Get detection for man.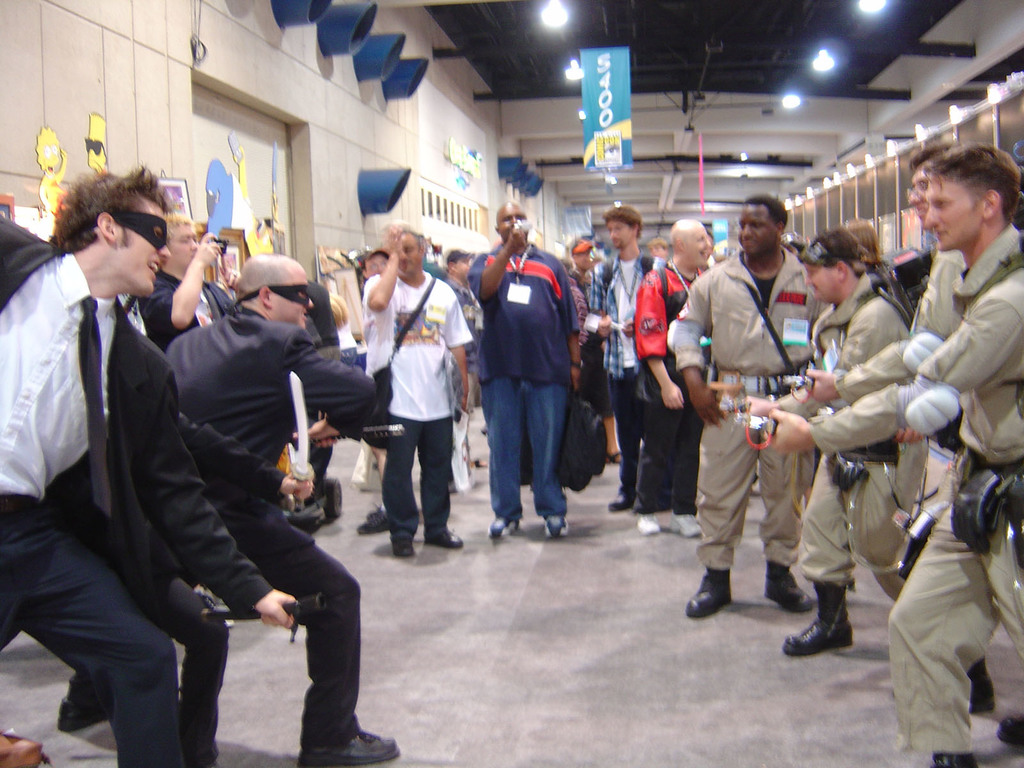
Detection: {"x1": 669, "y1": 188, "x2": 830, "y2": 616}.
